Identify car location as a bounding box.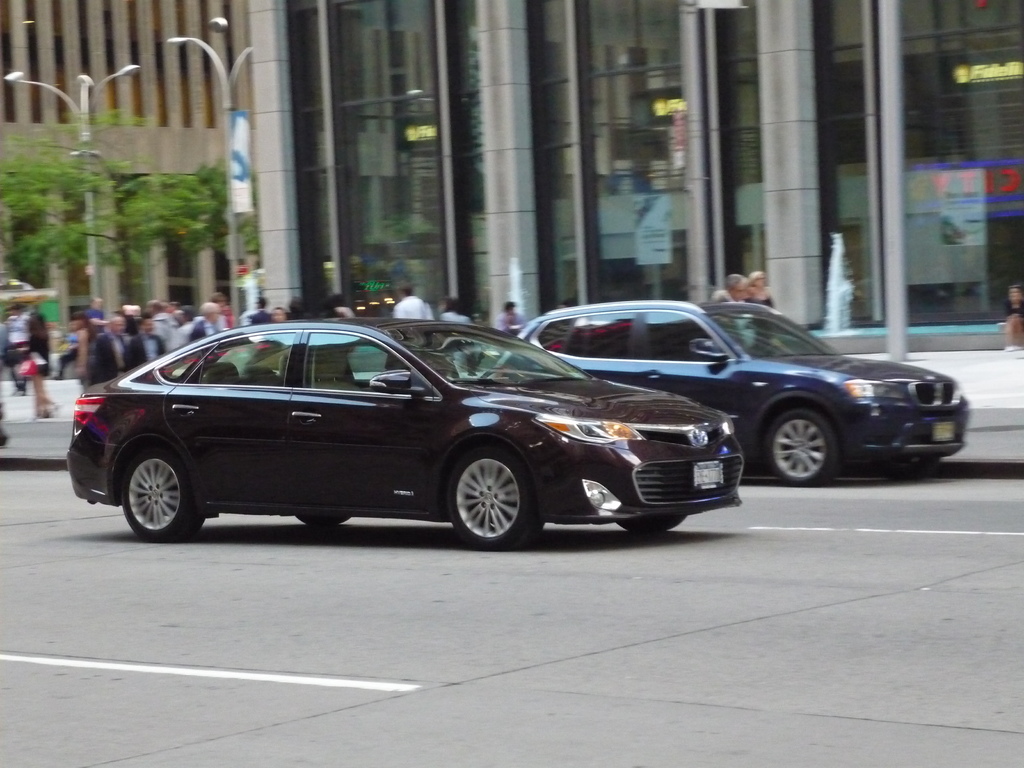
493,296,969,490.
